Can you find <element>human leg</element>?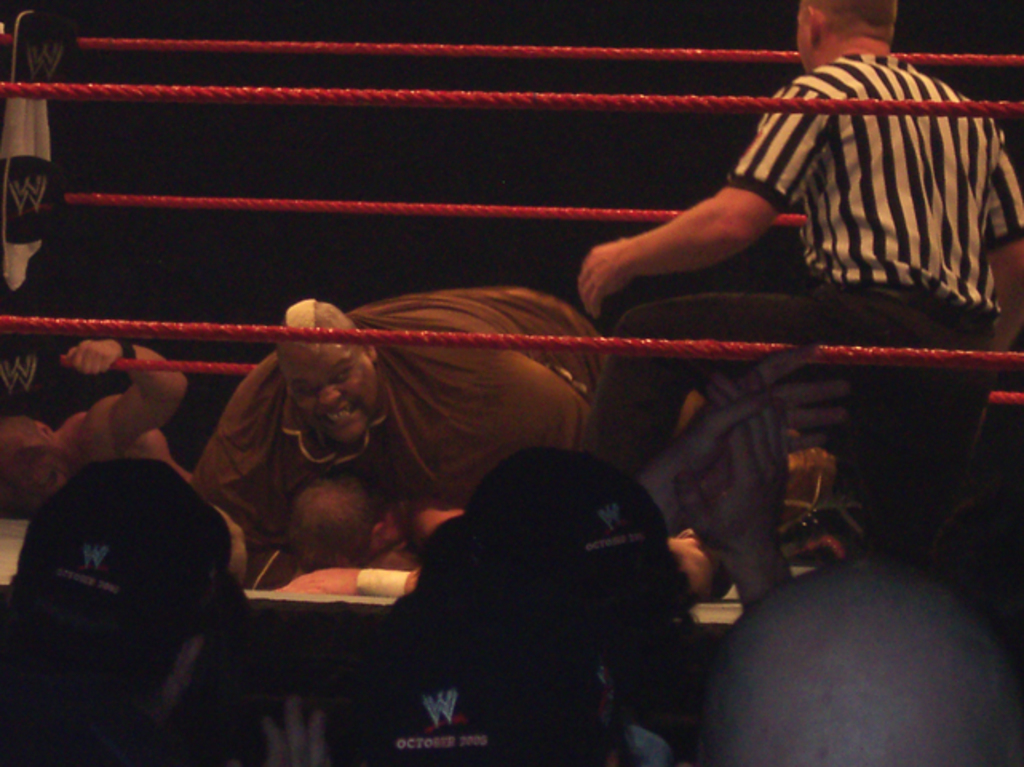
Yes, bounding box: 775, 465, 880, 567.
